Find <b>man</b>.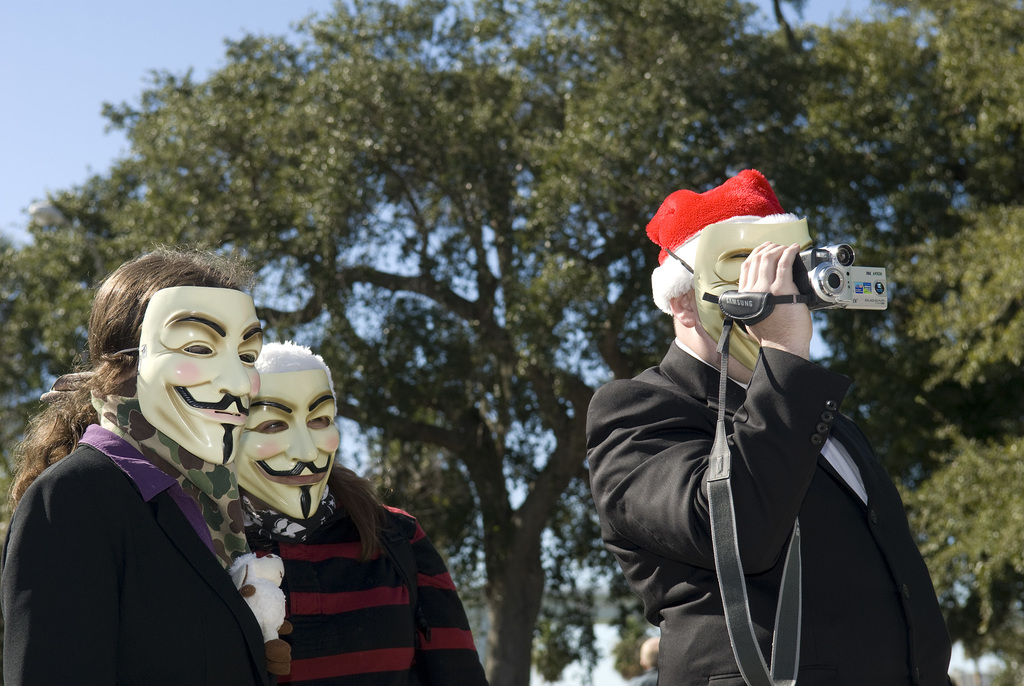
detection(579, 151, 942, 685).
